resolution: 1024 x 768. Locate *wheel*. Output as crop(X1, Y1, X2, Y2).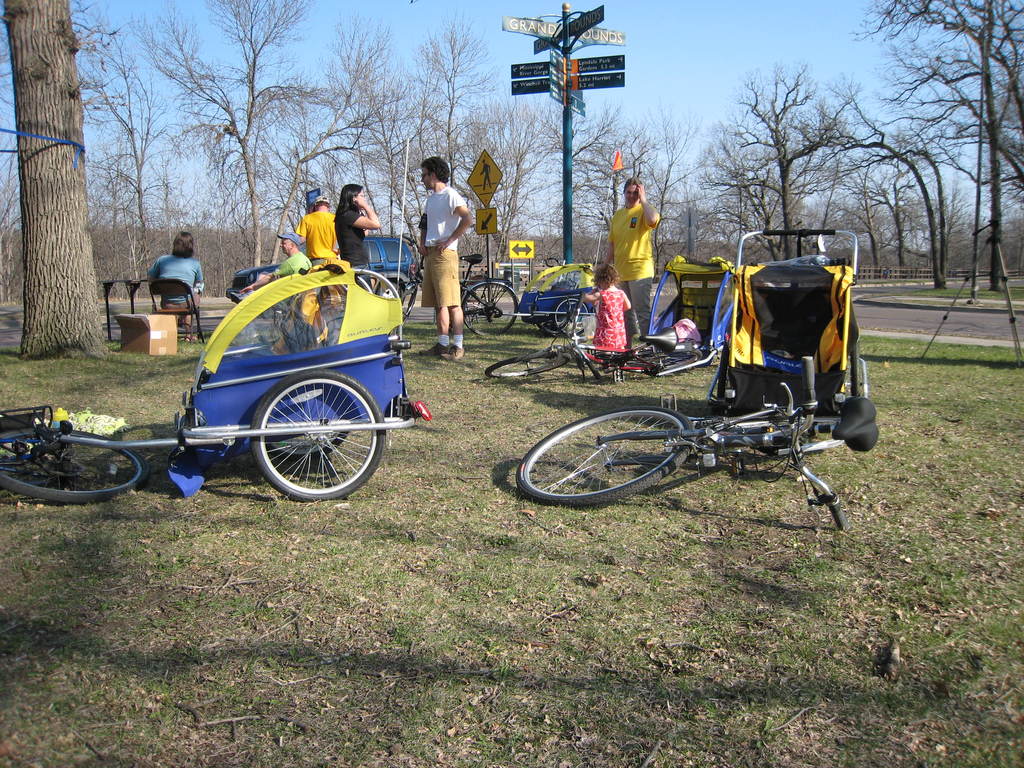
crop(627, 351, 703, 372).
